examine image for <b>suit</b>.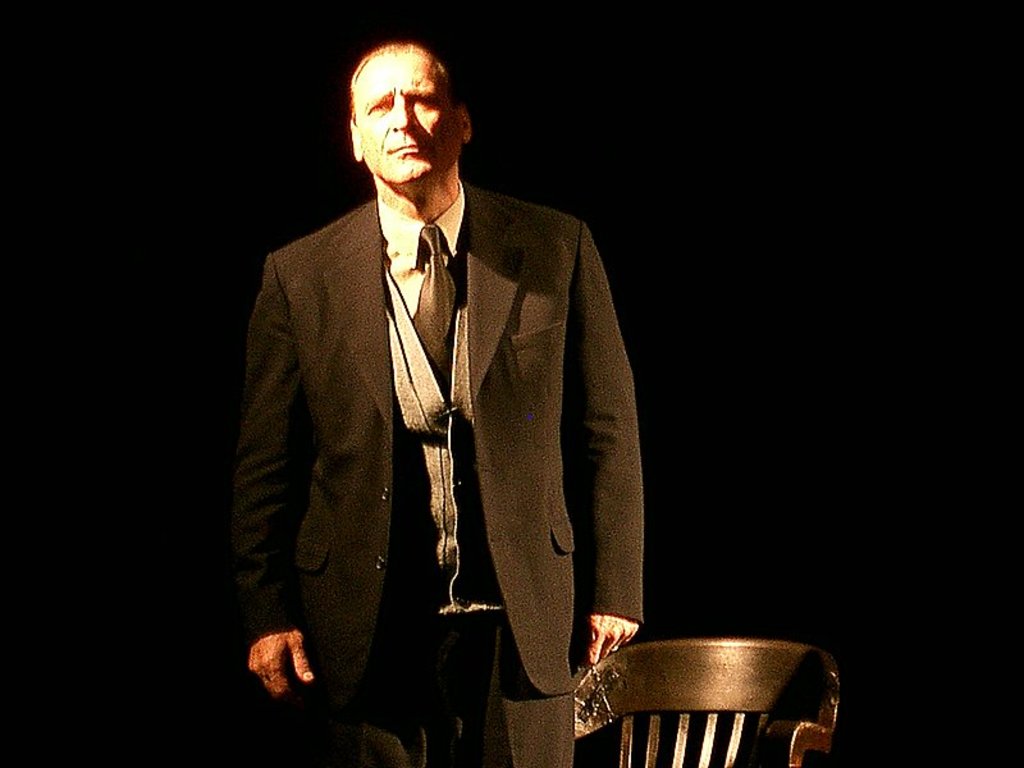
Examination result: select_region(321, 150, 671, 724).
